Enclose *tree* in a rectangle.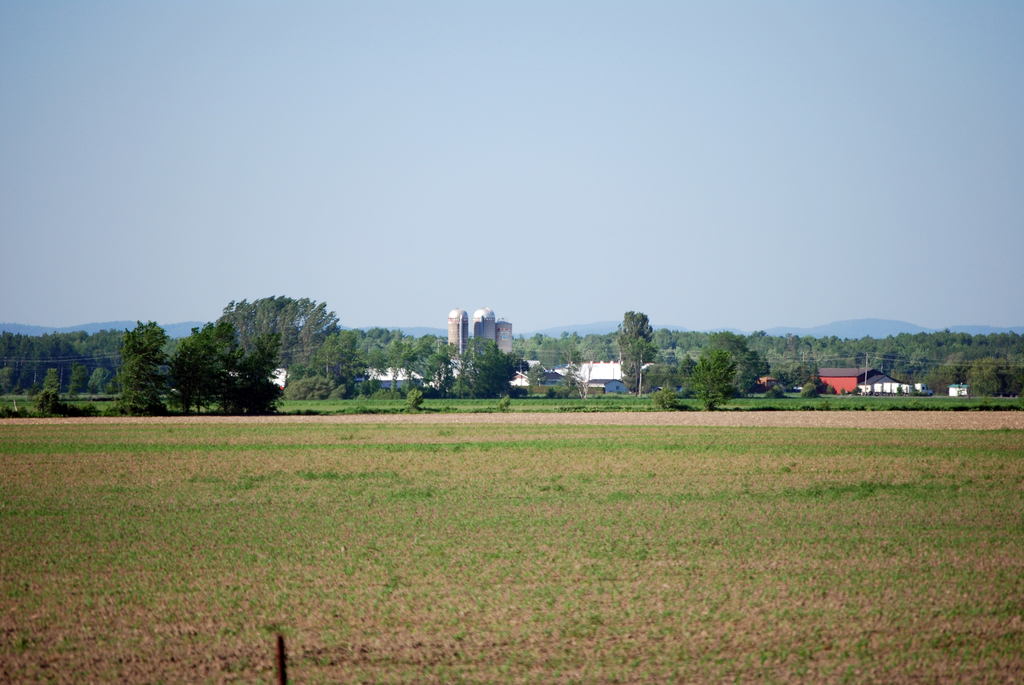
x1=70, y1=362, x2=91, y2=402.
